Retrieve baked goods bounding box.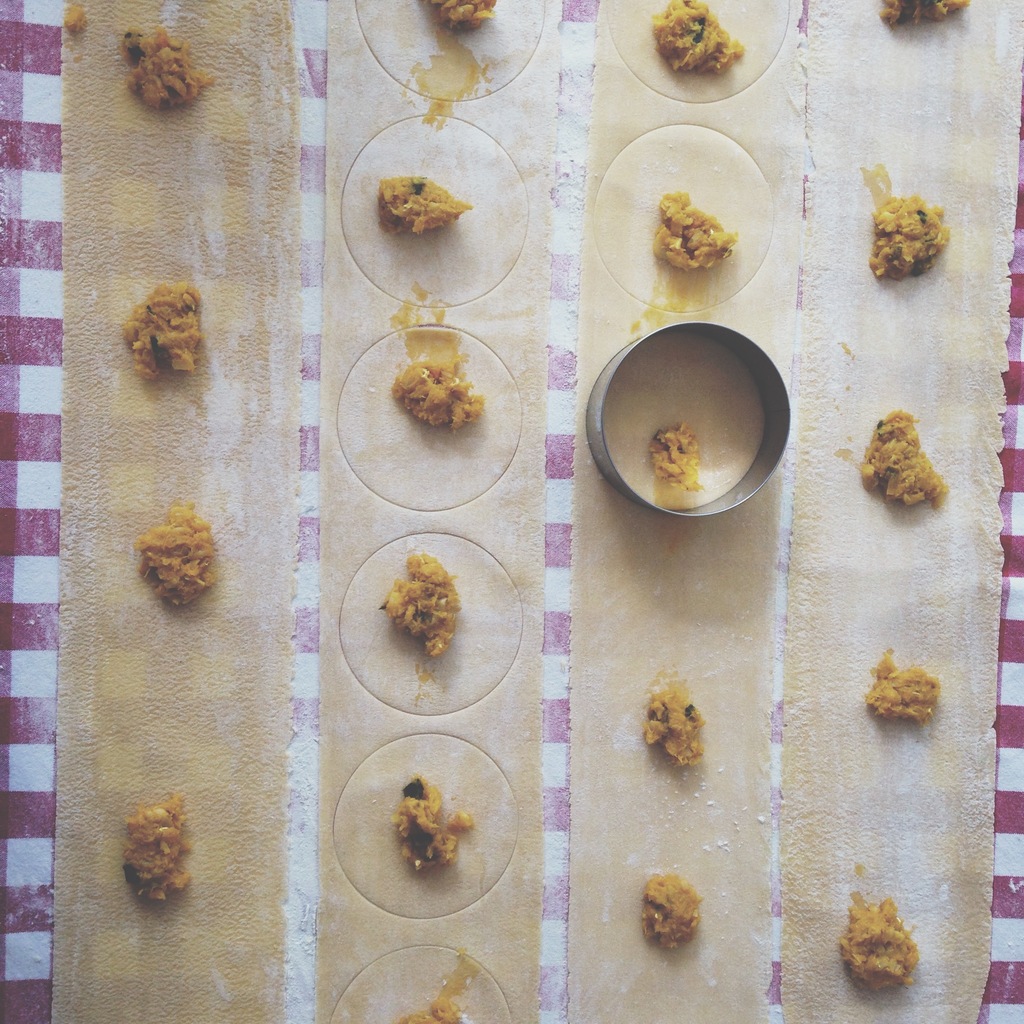
Bounding box: [838,891,921,994].
